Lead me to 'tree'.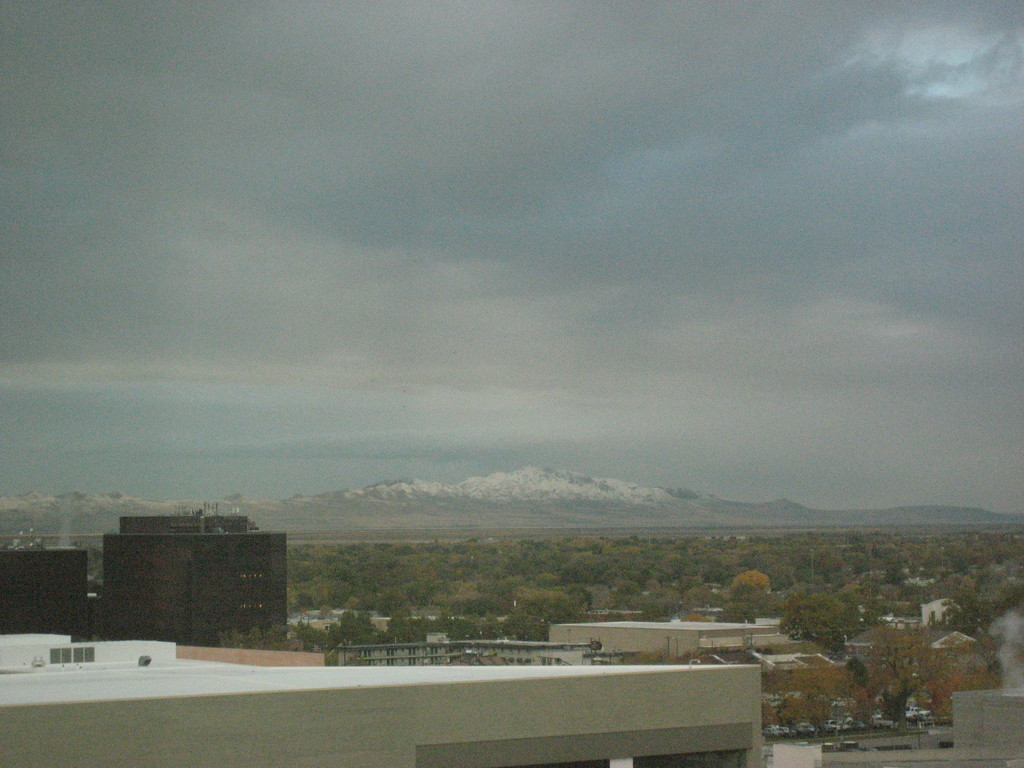
Lead to 777, 588, 863, 653.
